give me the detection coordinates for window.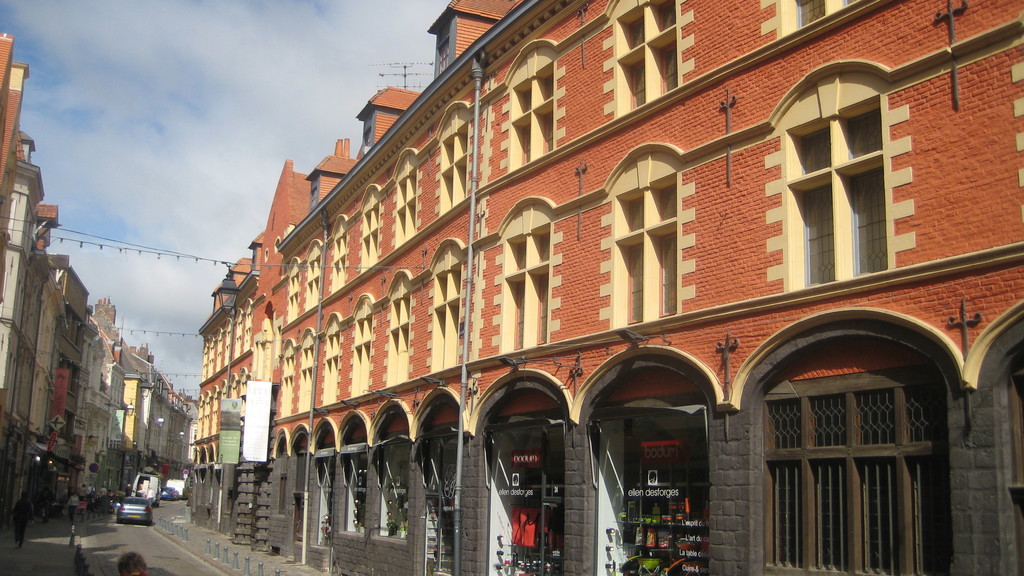
left=472, top=209, right=559, bottom=344.
